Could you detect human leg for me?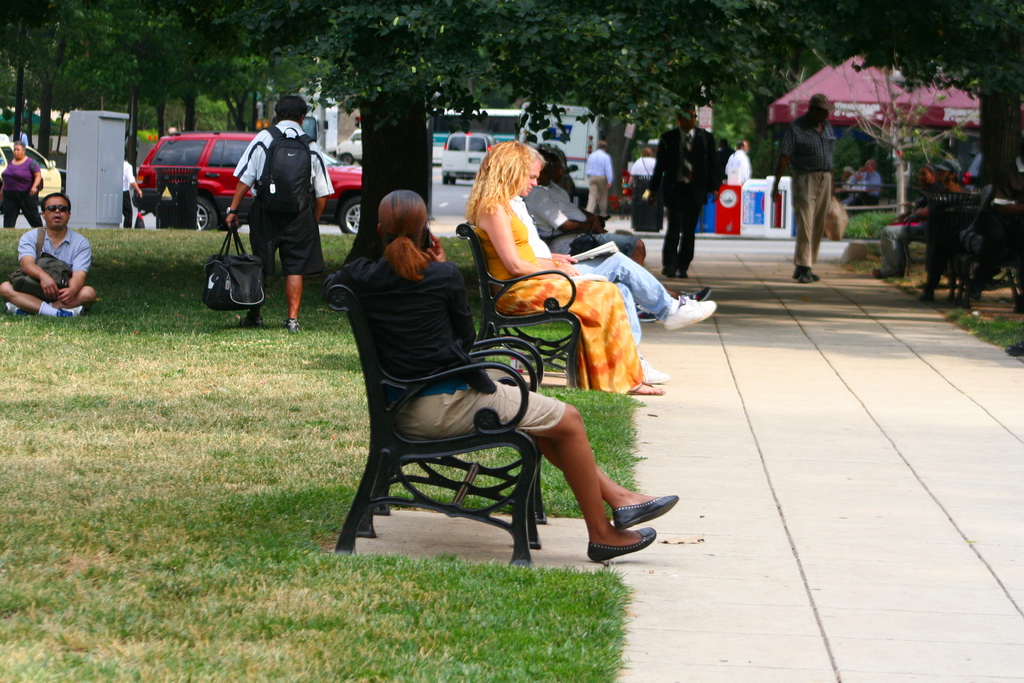
Detection result: (left=279, top=212, right=312, bottom=329).
